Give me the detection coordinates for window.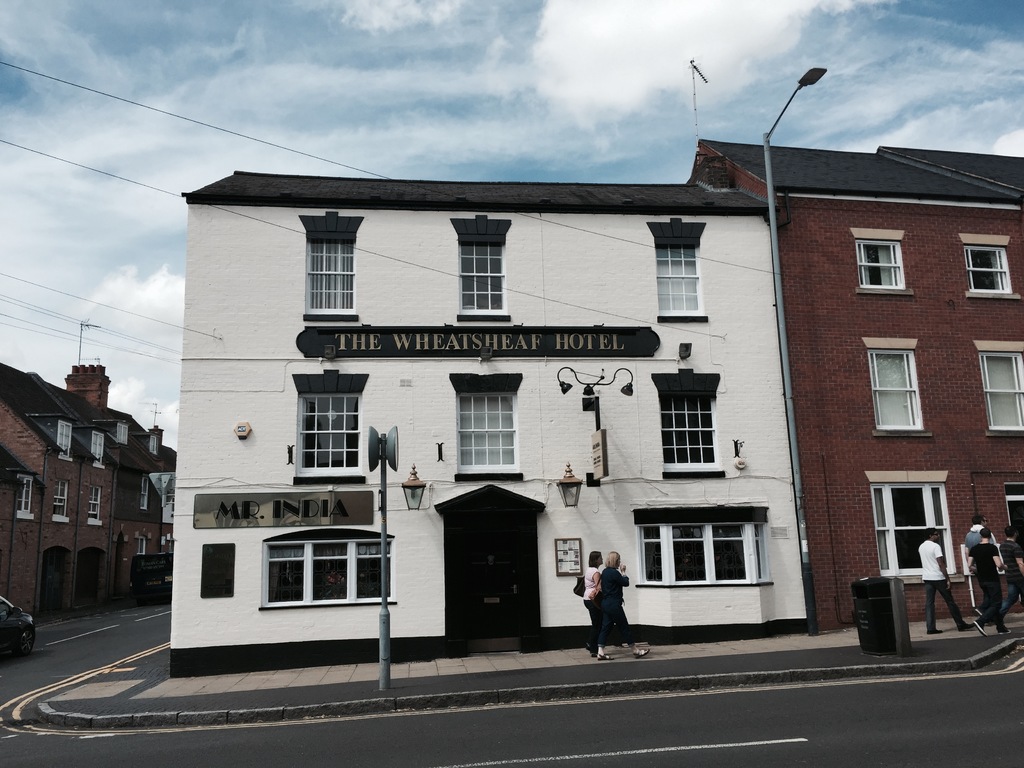
crop(652, 220, 707, 315).
